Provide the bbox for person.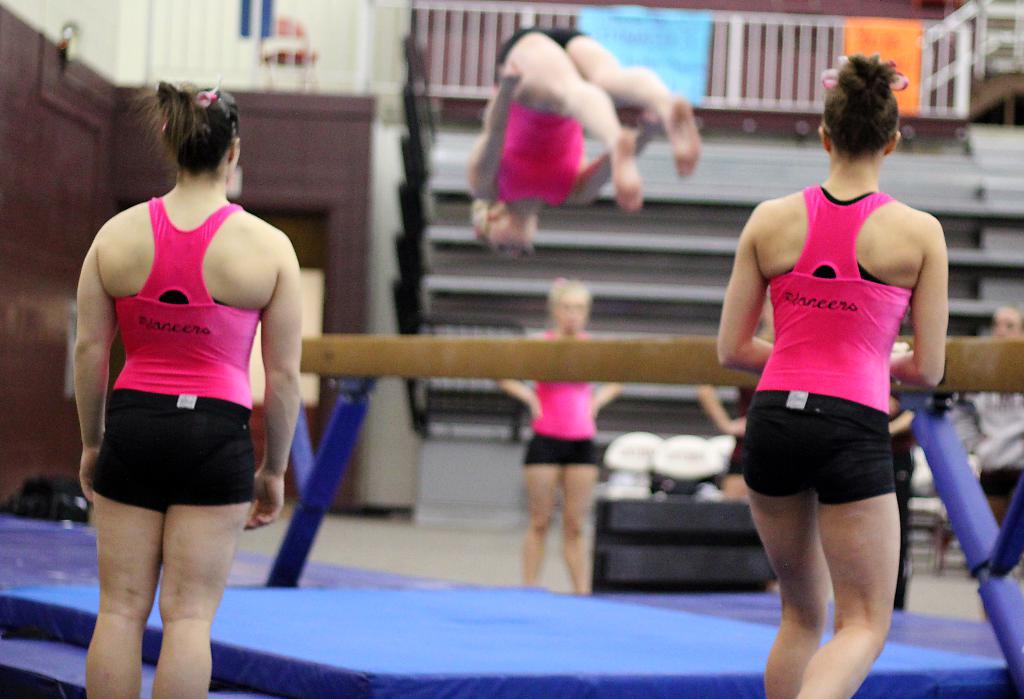
l=467, t=24, r=703, b=263.
